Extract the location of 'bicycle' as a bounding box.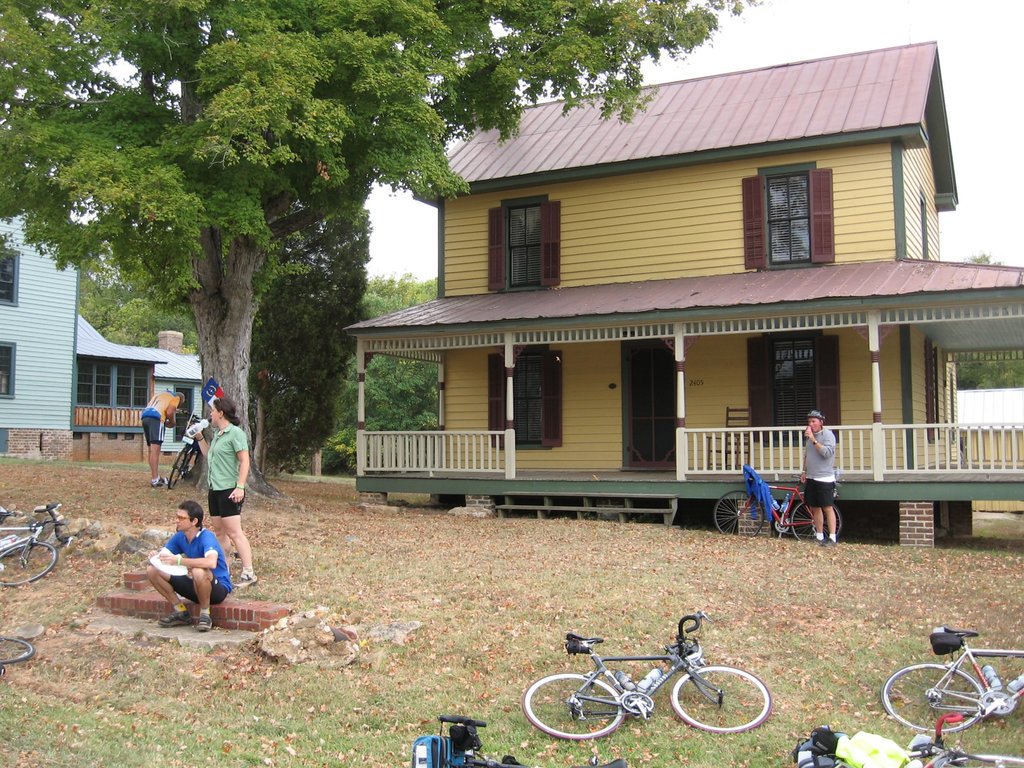
(713, 465, 841, 539).
